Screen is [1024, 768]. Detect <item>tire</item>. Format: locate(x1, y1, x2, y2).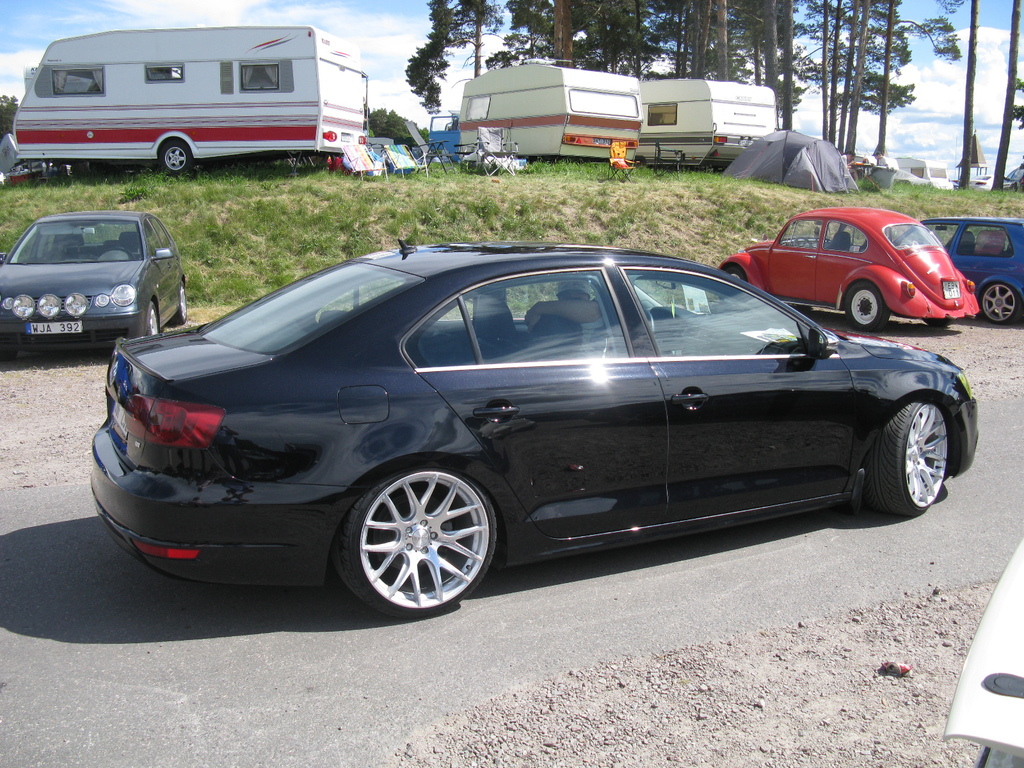
locate(859, 393, 952, 515).
